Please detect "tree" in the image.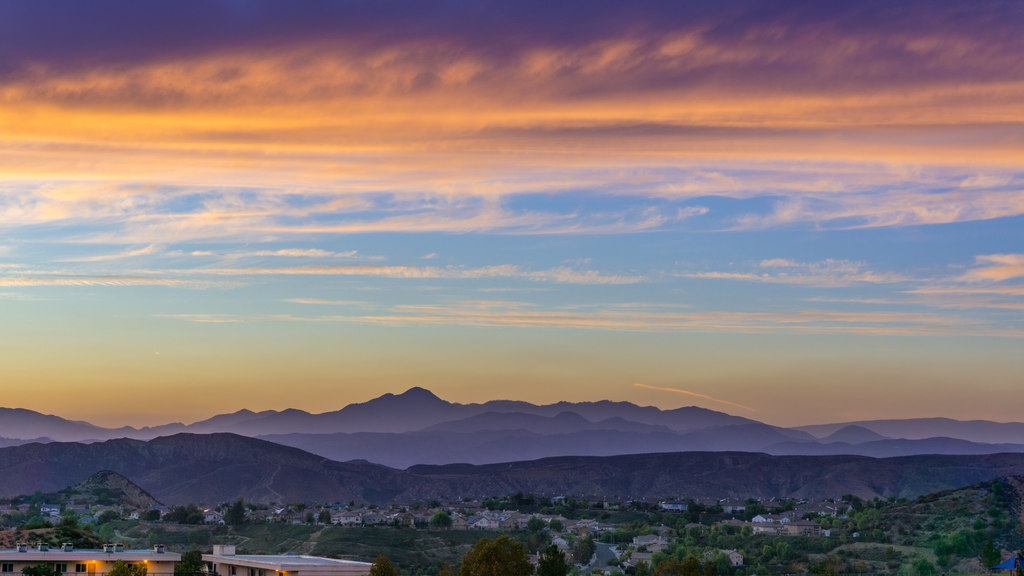
Rect(22, 502, 43, 527).
